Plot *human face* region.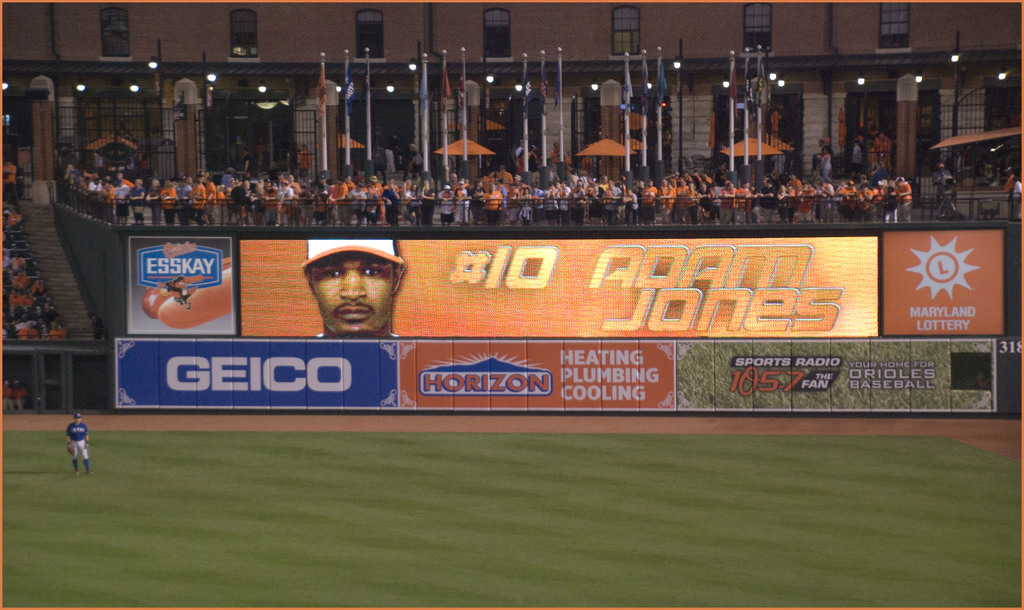
Plotted at {"left": 70, "top": 410, "right": 82, "bottom": 429}.
